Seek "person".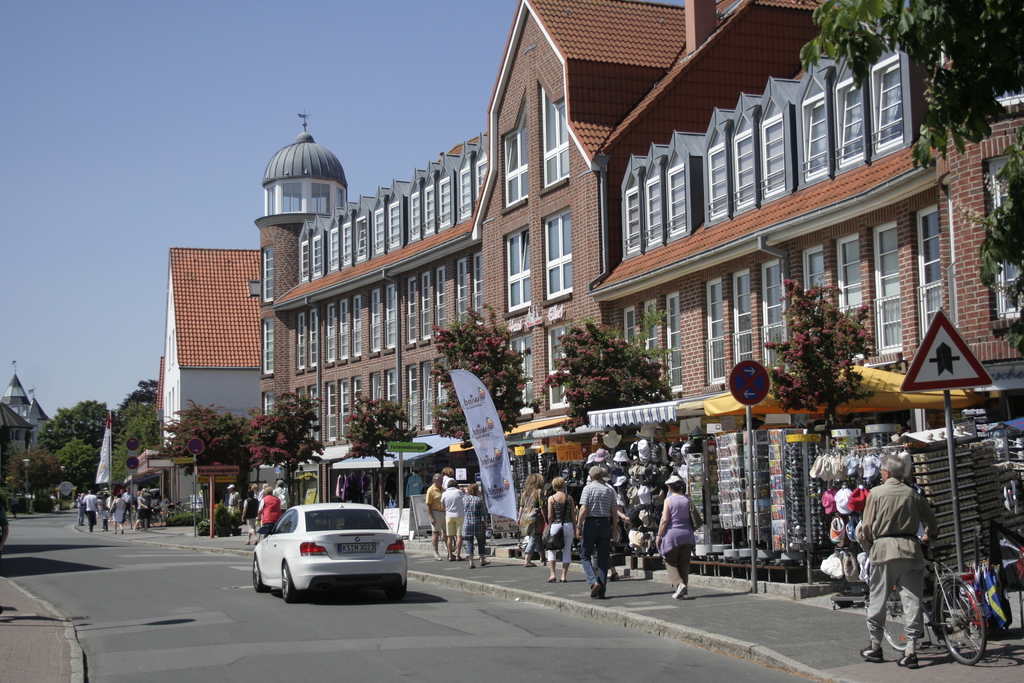
[left=259, top=485, right=285, bottom=534].
